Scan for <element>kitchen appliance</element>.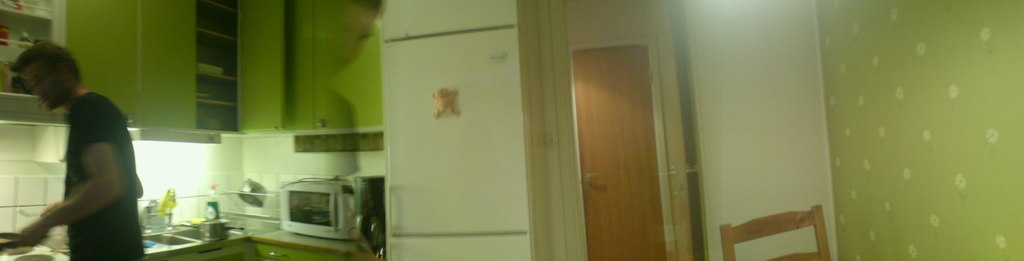
Scan result: [x1=249, y1=157, x2=392, y2=253].
